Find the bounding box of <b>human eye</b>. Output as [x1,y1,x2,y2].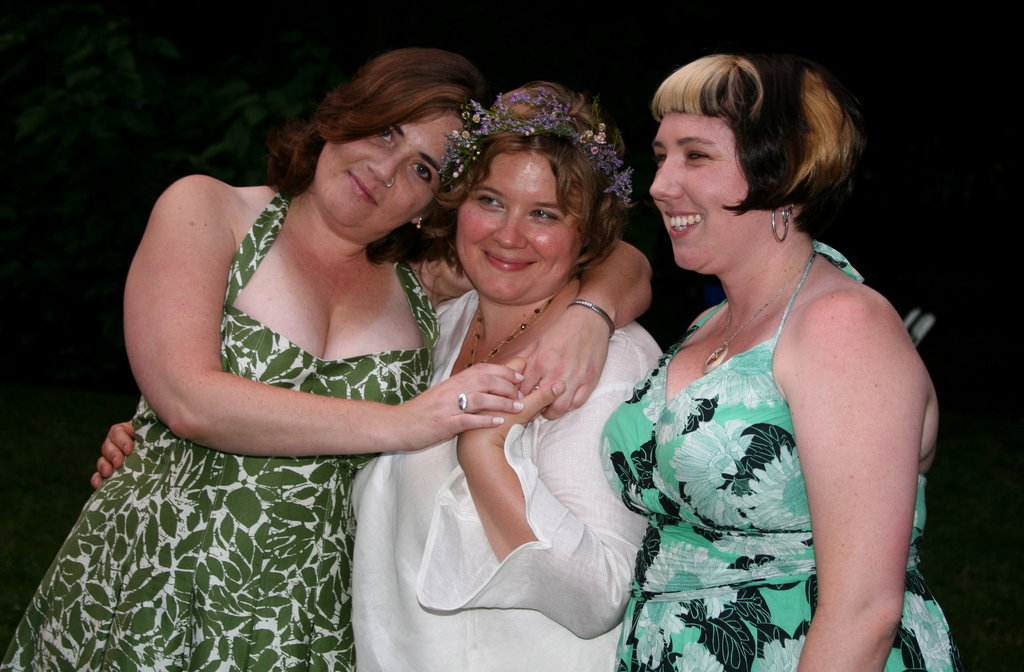
[479,193,506,214].
